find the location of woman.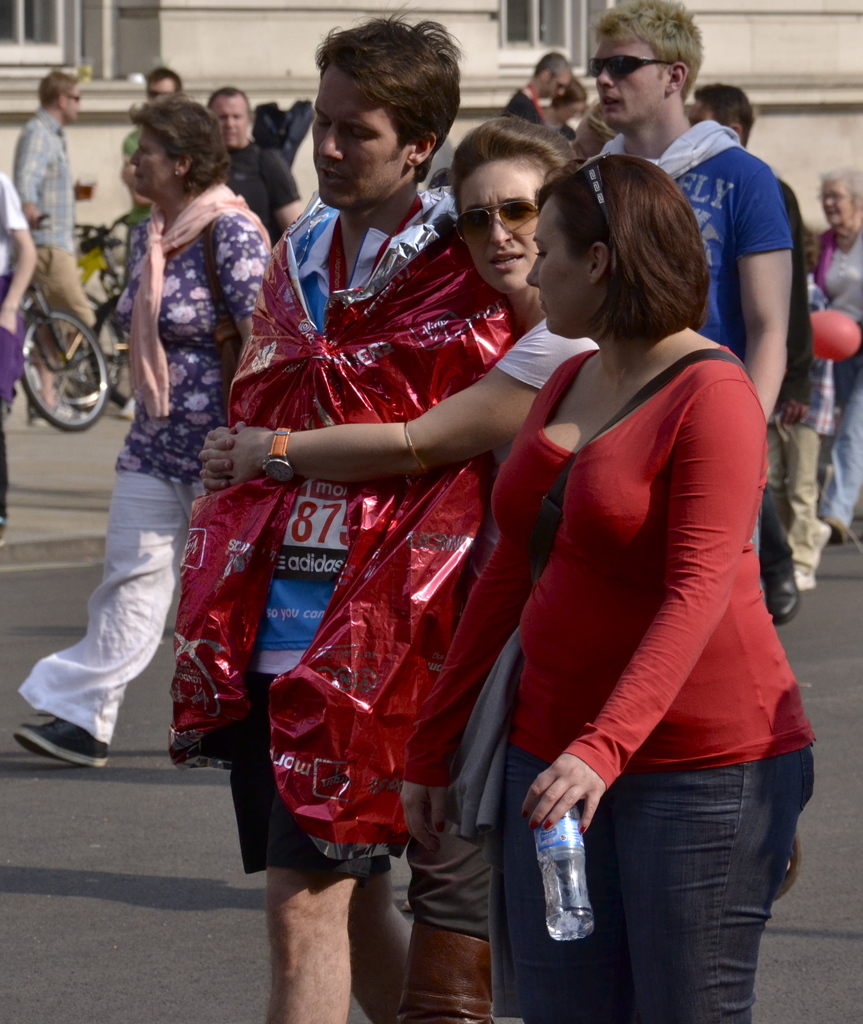
Location: Rect(463, 81, 800, 1023).
